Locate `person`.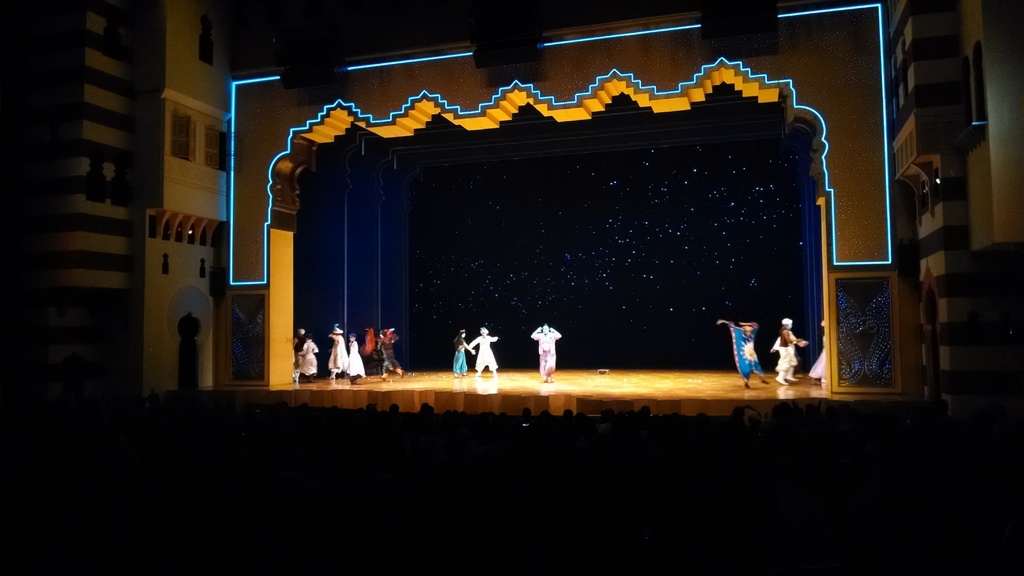
Bounding box: select_region(531, 324, 563, 383).
